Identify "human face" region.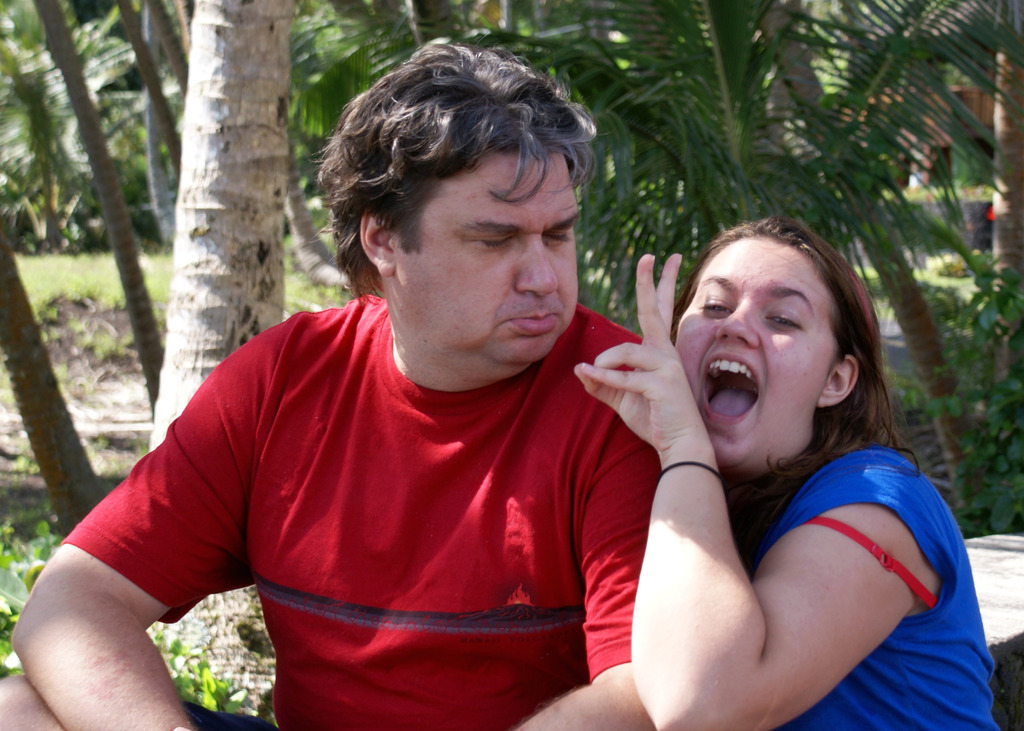
Region: <region>679, 234, 842, 463</region>.
